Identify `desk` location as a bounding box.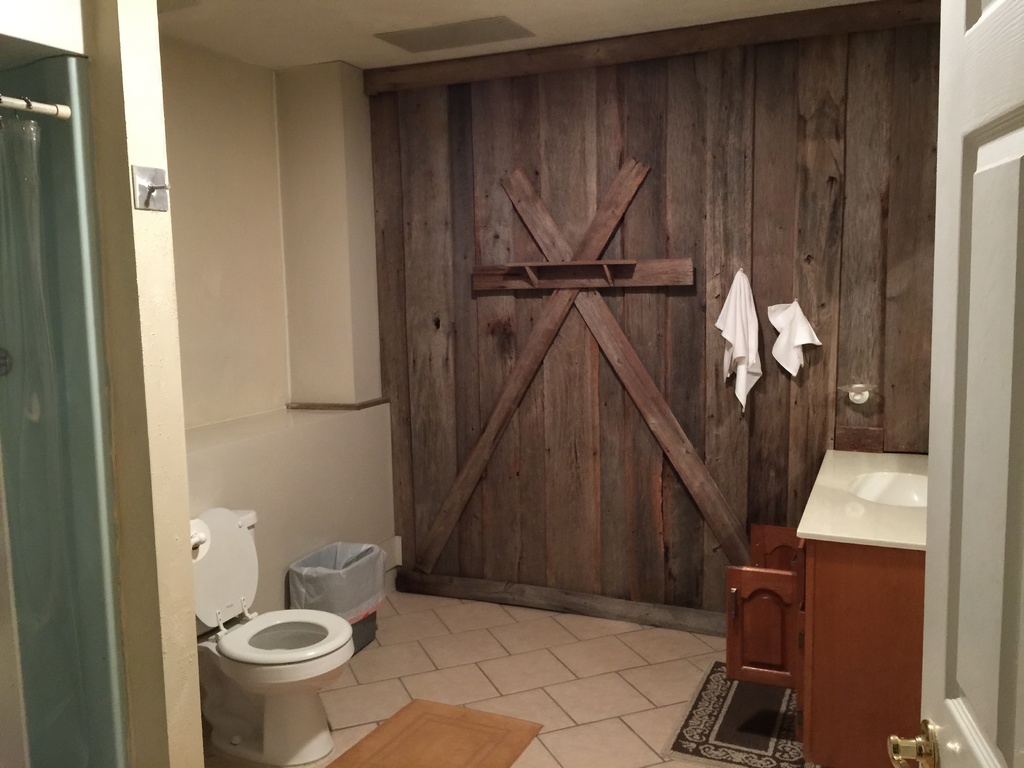
[790,449,931,767].
